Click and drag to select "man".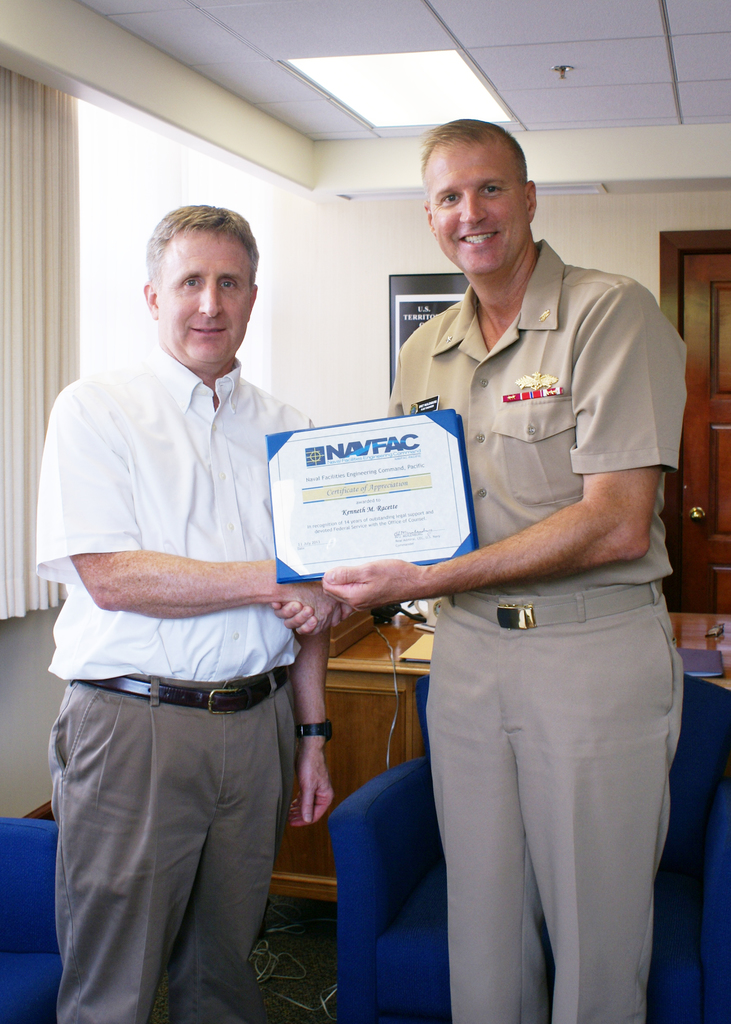
Selection: locate(13, 194, 344, 1022).
